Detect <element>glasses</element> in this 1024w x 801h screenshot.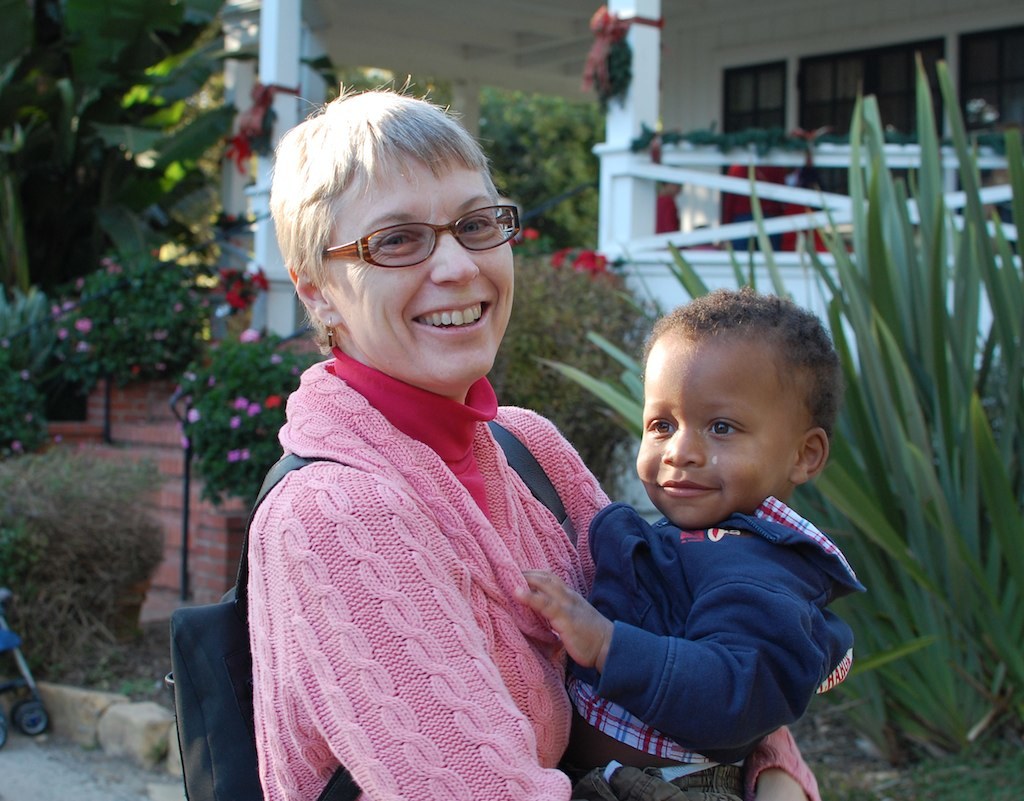
Detection: box=[313, 204, 512, 275].
